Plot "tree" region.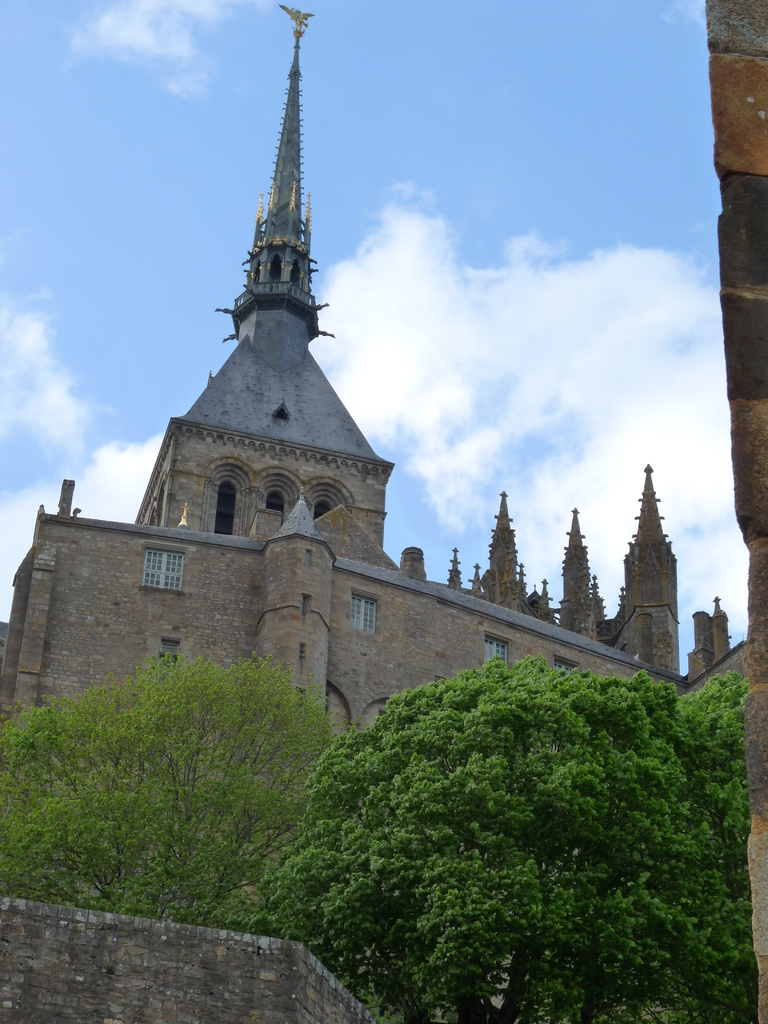
Plotted at (0, 650, 337, 942).
